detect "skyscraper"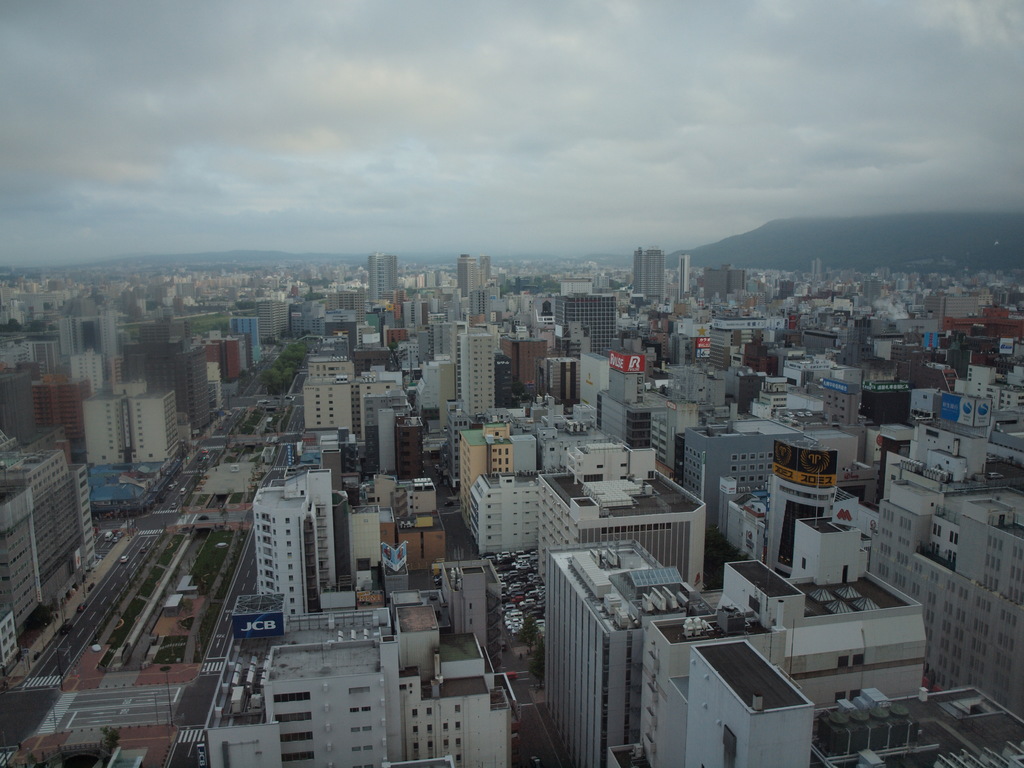
[x1=555, y1=291, x2=628, y2=353]
